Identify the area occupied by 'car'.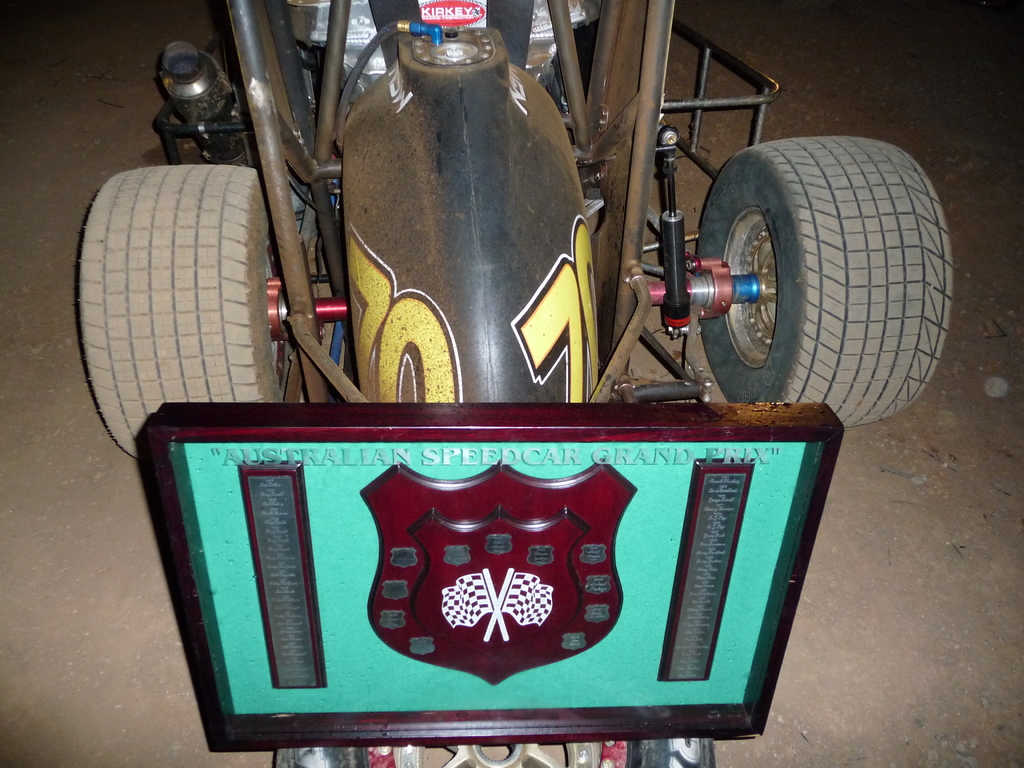
Area: <region>80, 0, 953, 767</region>.
